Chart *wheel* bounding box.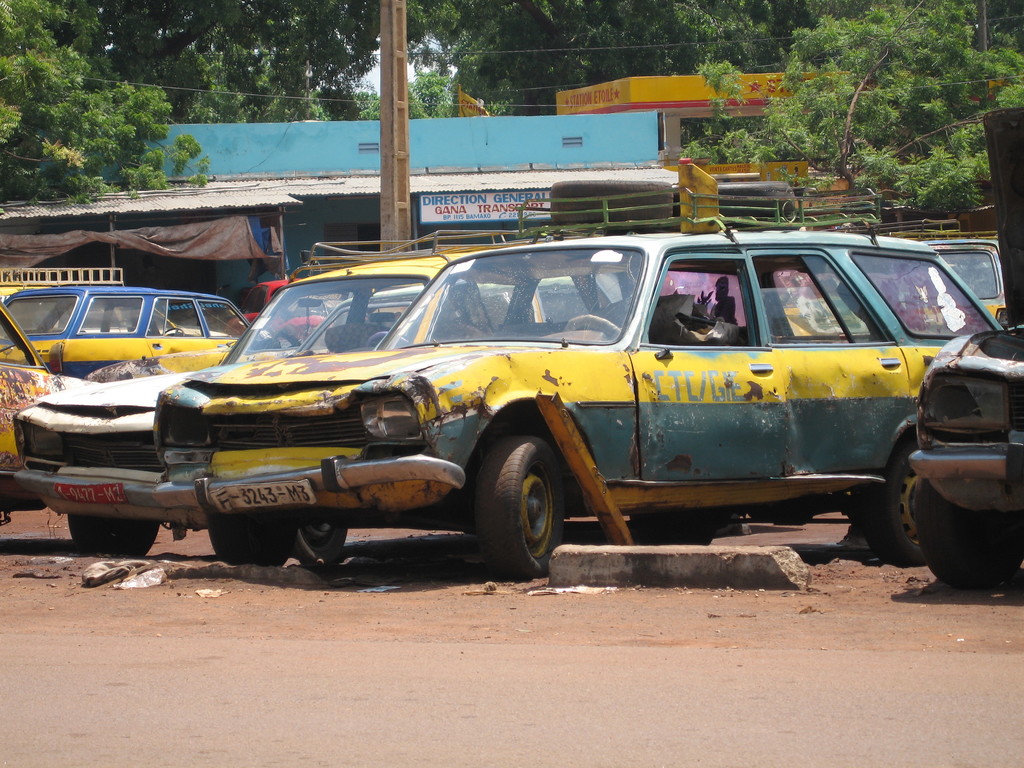
Charted: left=476, top=445, right=569, bottom=573.
